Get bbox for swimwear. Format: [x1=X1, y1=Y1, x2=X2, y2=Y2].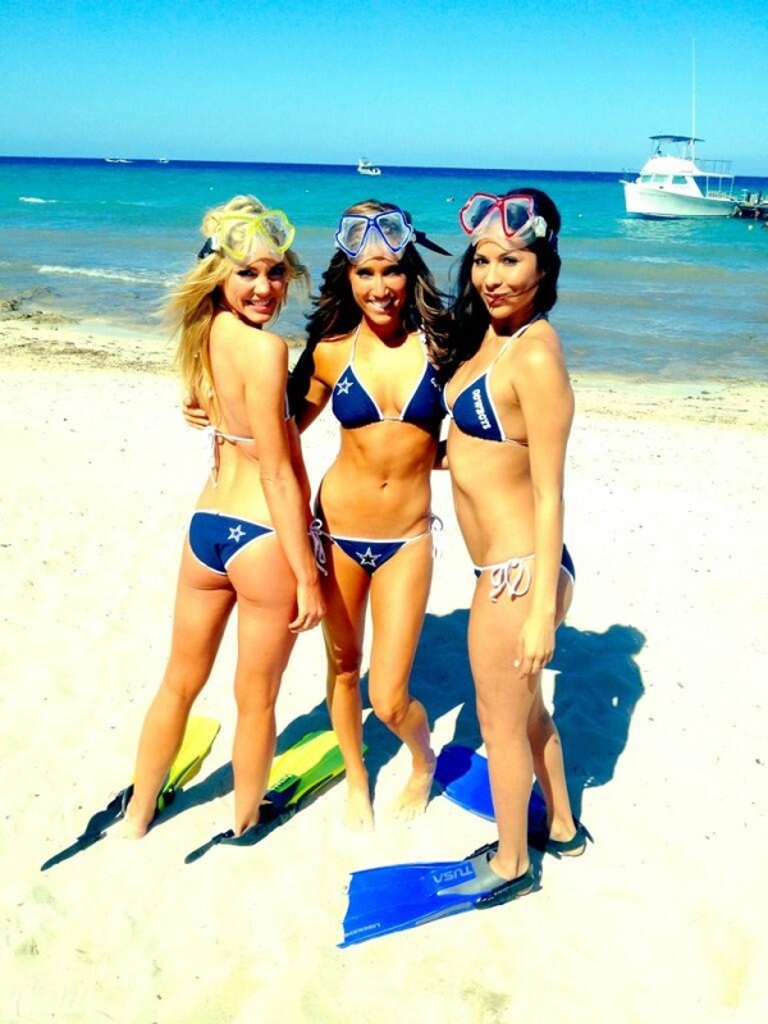
[x1=188, y1=509, x2=280, y2=577].
